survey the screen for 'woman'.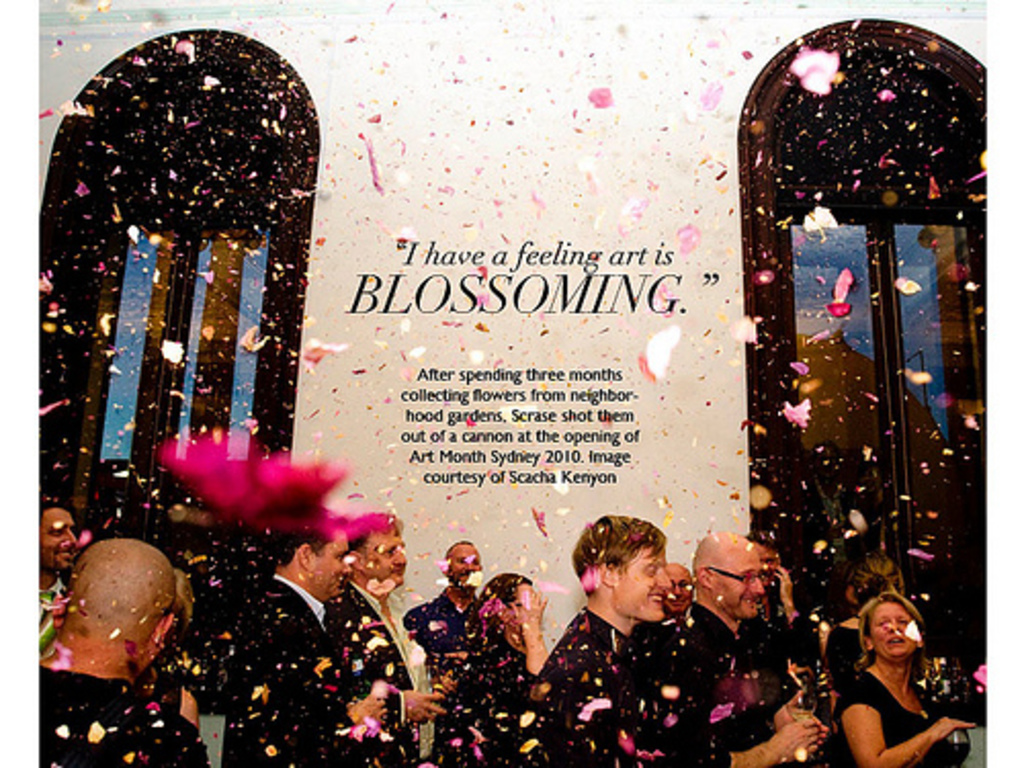
Survey found: x1=823, y1=580, x2=954, y2=752.
